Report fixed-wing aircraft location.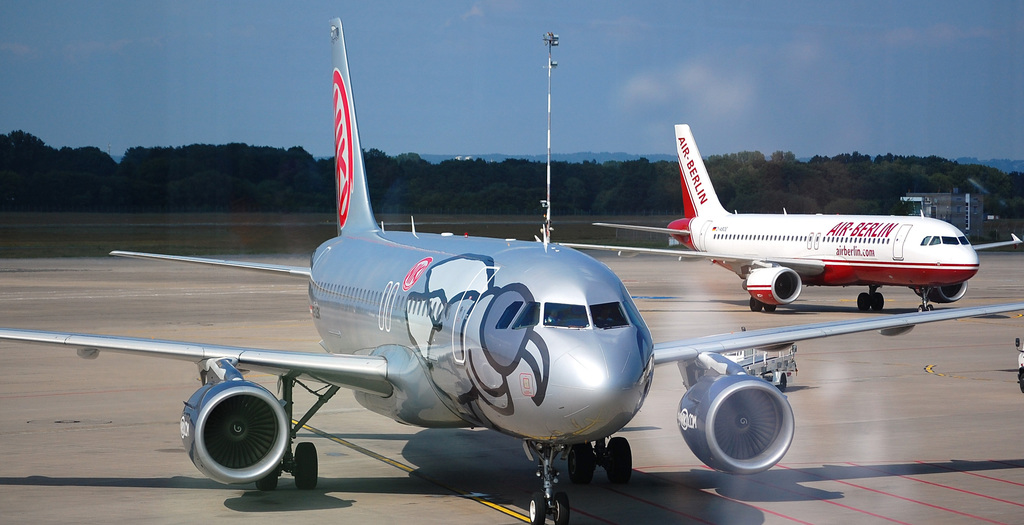
Report: x1=1, y1=15, x2=1022, y2=524.
